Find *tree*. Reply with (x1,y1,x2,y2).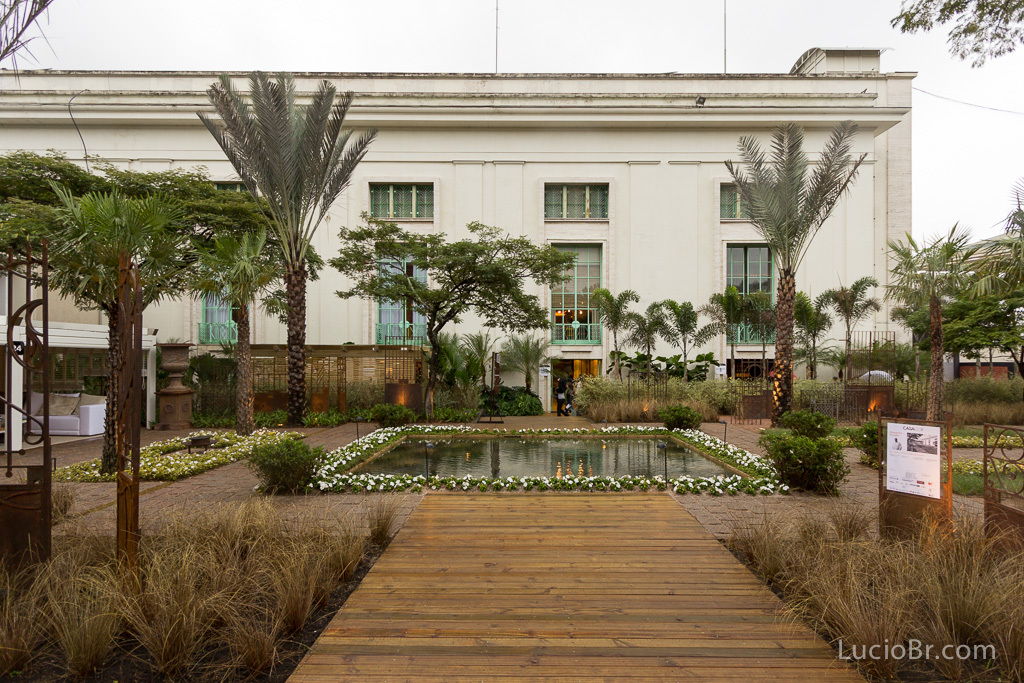
(974,313,1015,368).
